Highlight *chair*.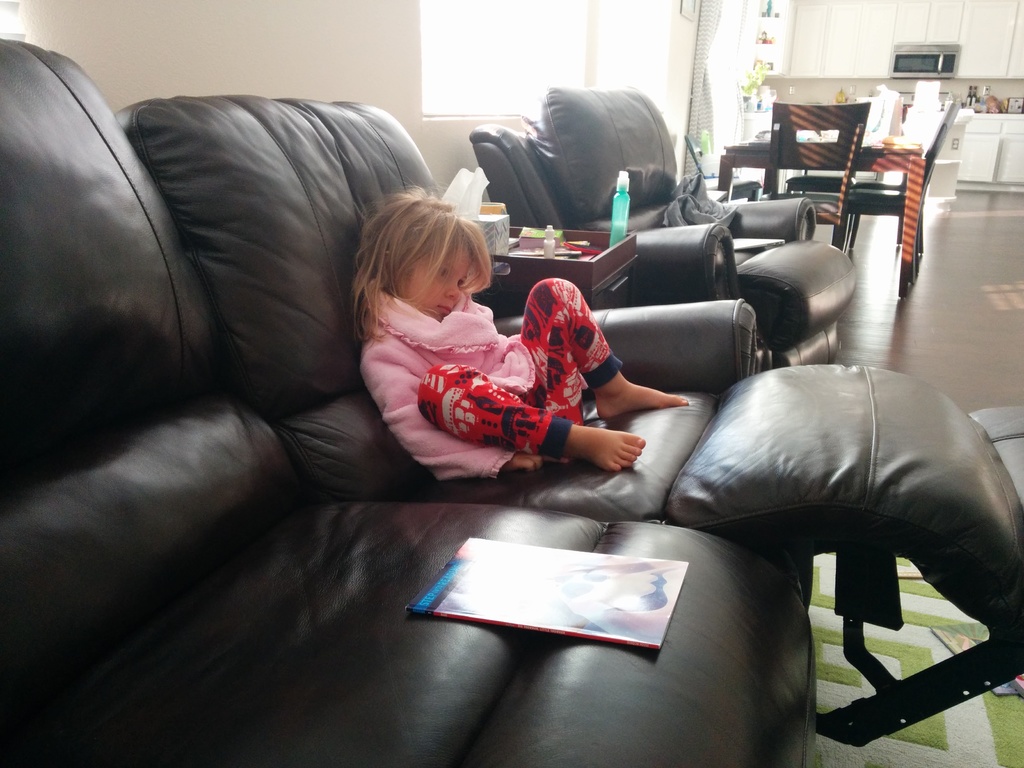
Highlighted region: select_region(844, 97, 957, 296).
